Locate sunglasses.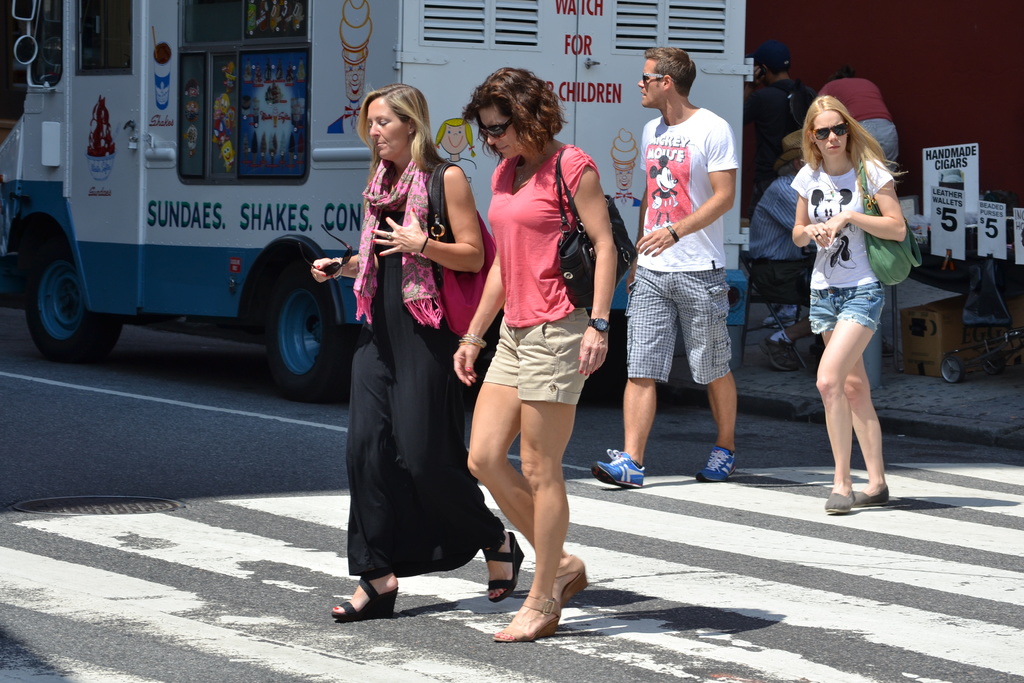
Bounding box: bbox=(812, 122, 848, 140).
